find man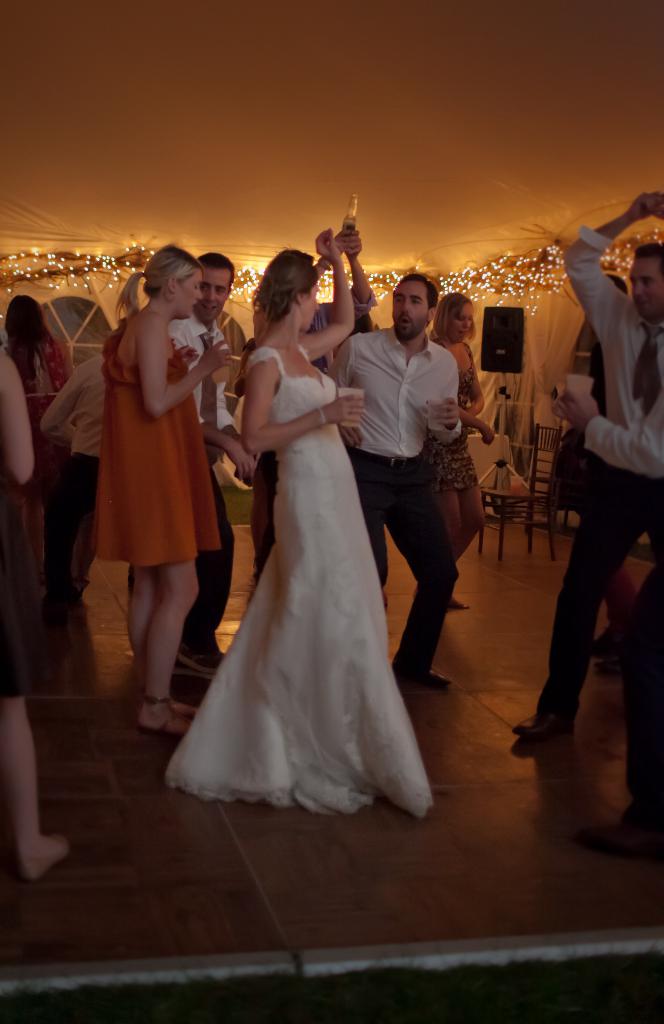
region(344, 251, 493, 673)
